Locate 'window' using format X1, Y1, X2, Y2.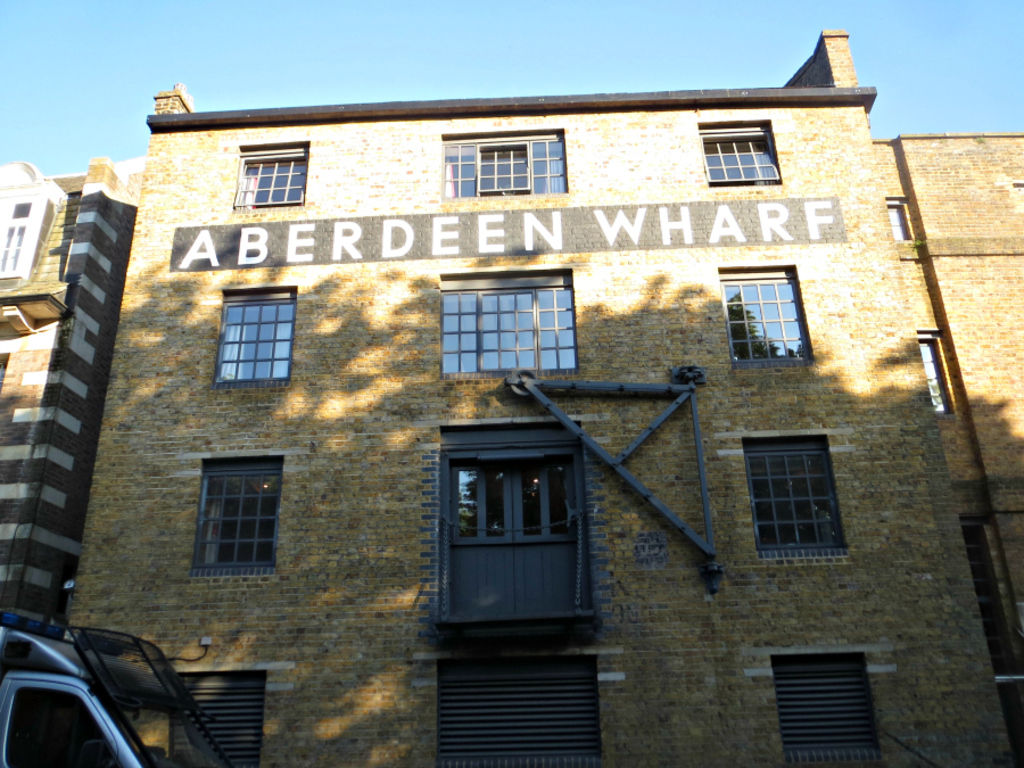
443, 126, 576, 197.
